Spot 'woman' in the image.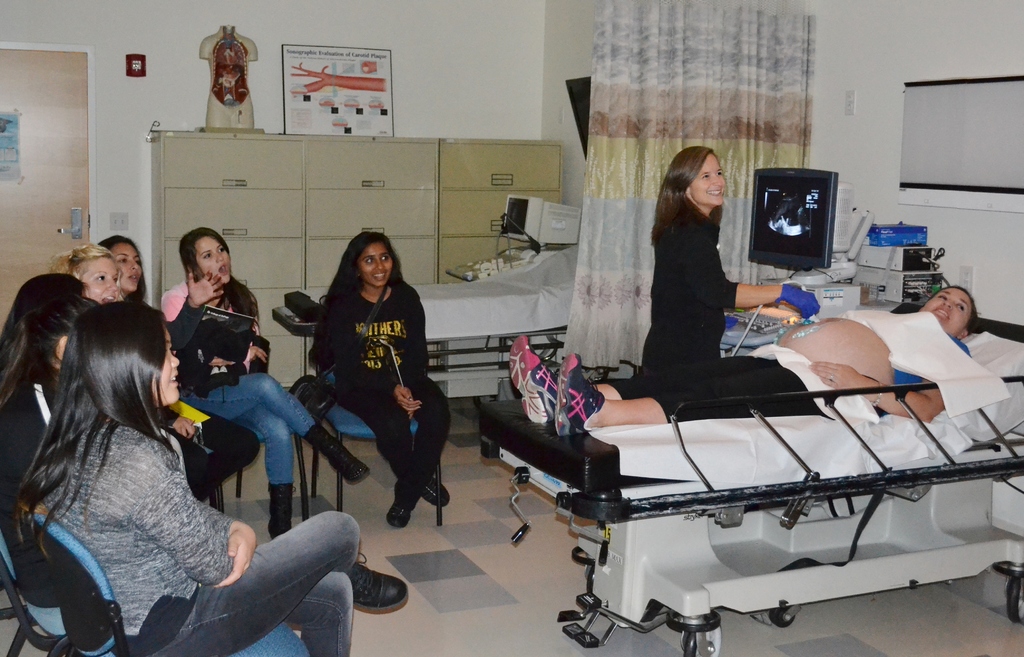
'woman' found at (x1=0, y1=301, x2=410, y2=656).
